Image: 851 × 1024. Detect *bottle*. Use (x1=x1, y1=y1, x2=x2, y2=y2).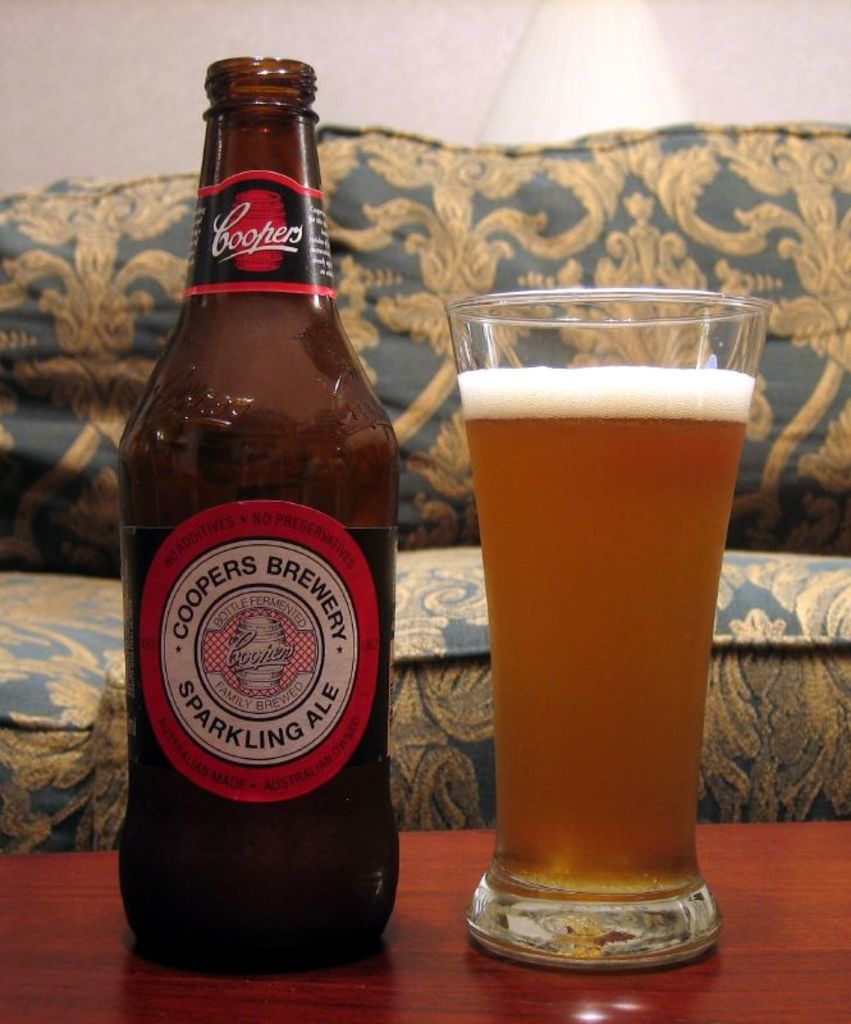
(x1=102, y1=78, x2=416, y2=915).
